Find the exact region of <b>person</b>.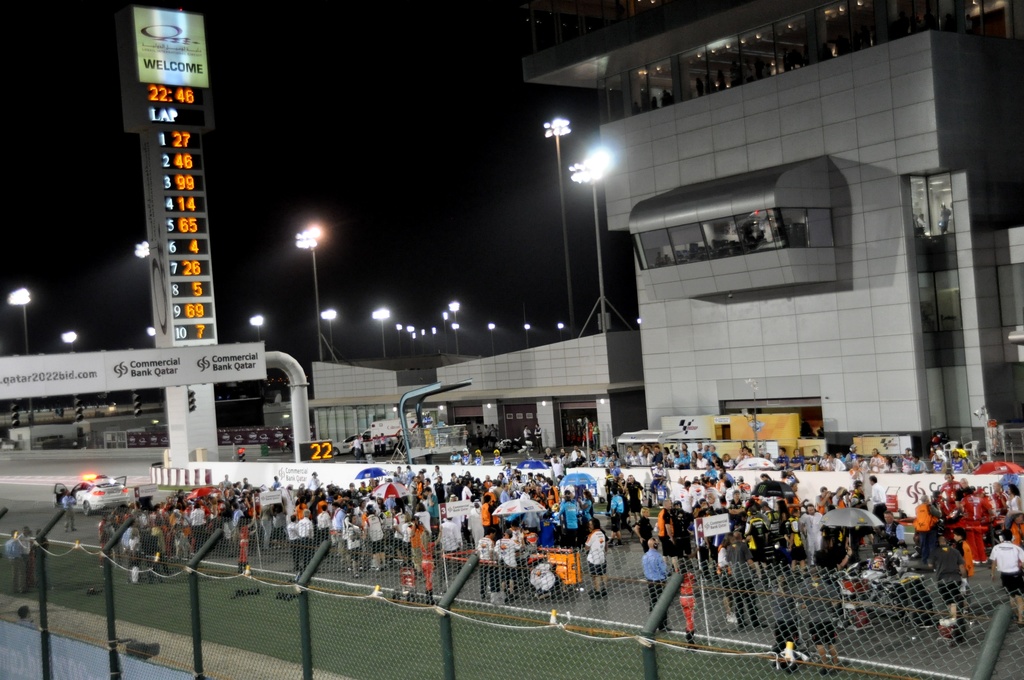
Exact region: [1004,483,1023,530].
